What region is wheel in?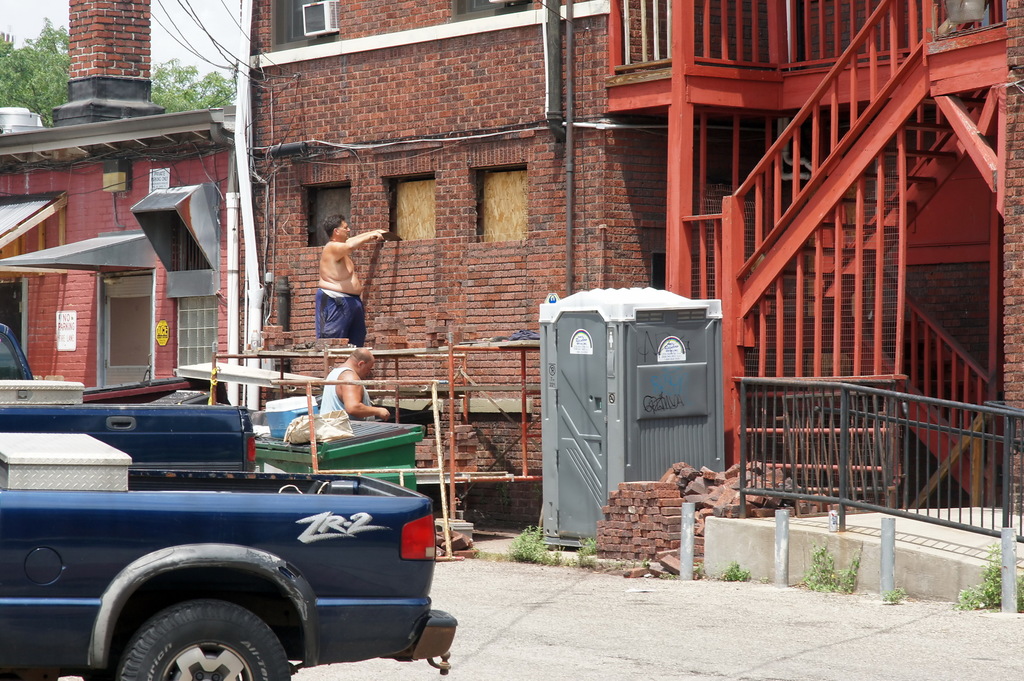
rect(120, 600, 300, 680).
